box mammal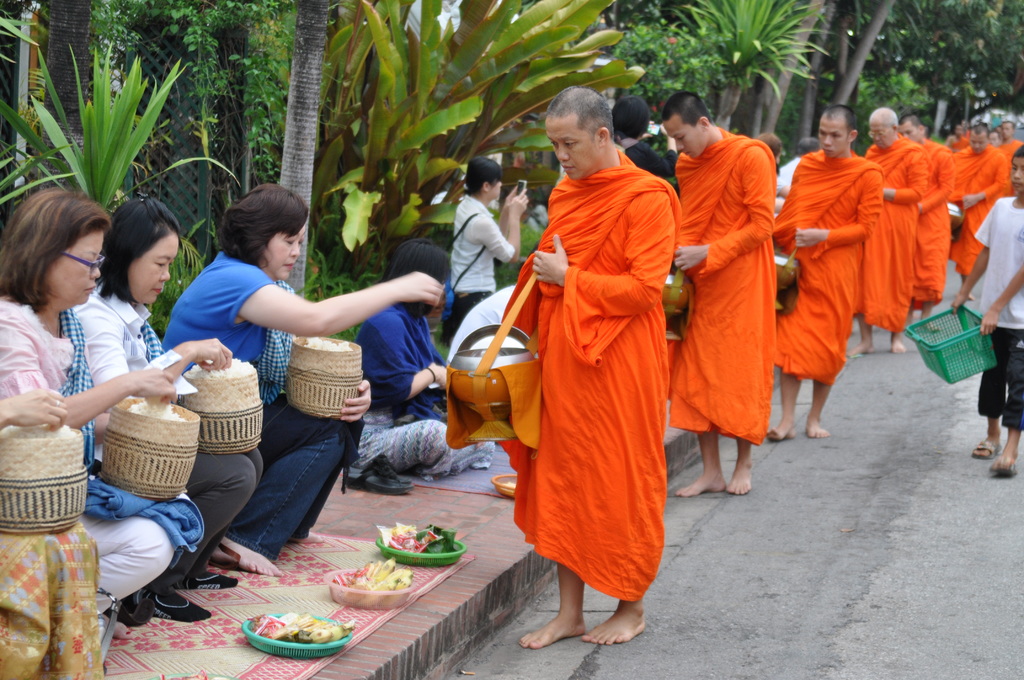
region(0, 387, 99, 679)
